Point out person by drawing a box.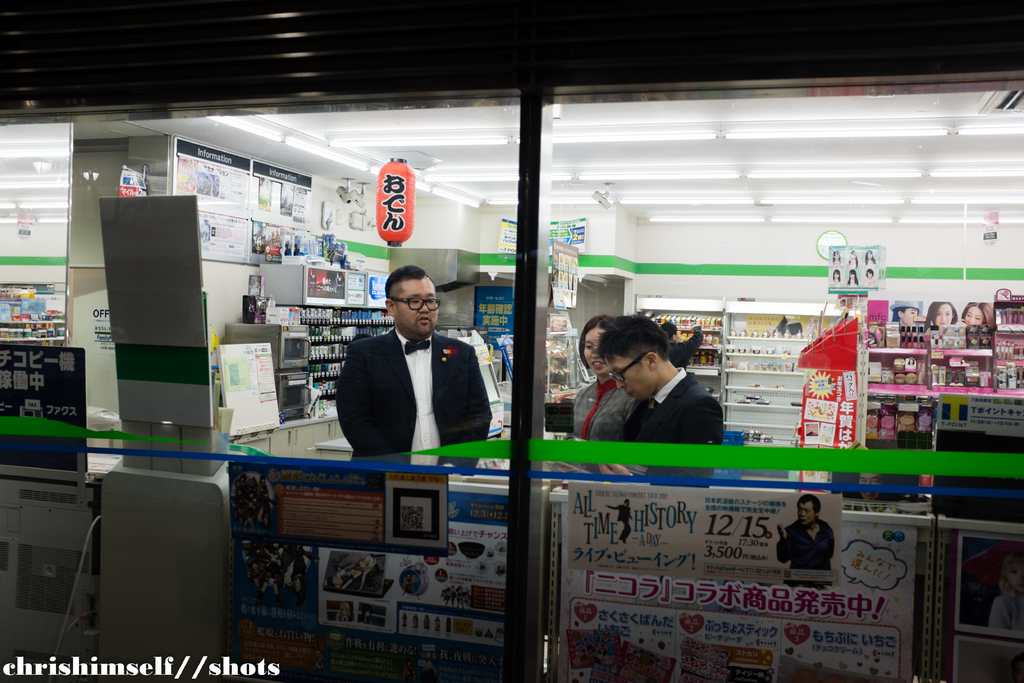
<bbox>573, 313, 636, 450</bbox>.
